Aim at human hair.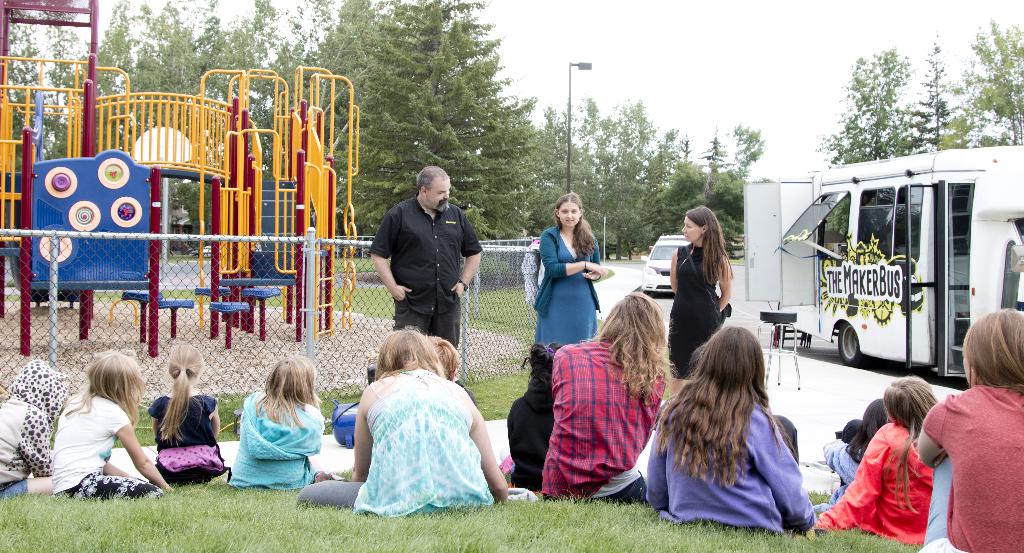
Aimed at <region>680, 202, 733, 285</region>.
